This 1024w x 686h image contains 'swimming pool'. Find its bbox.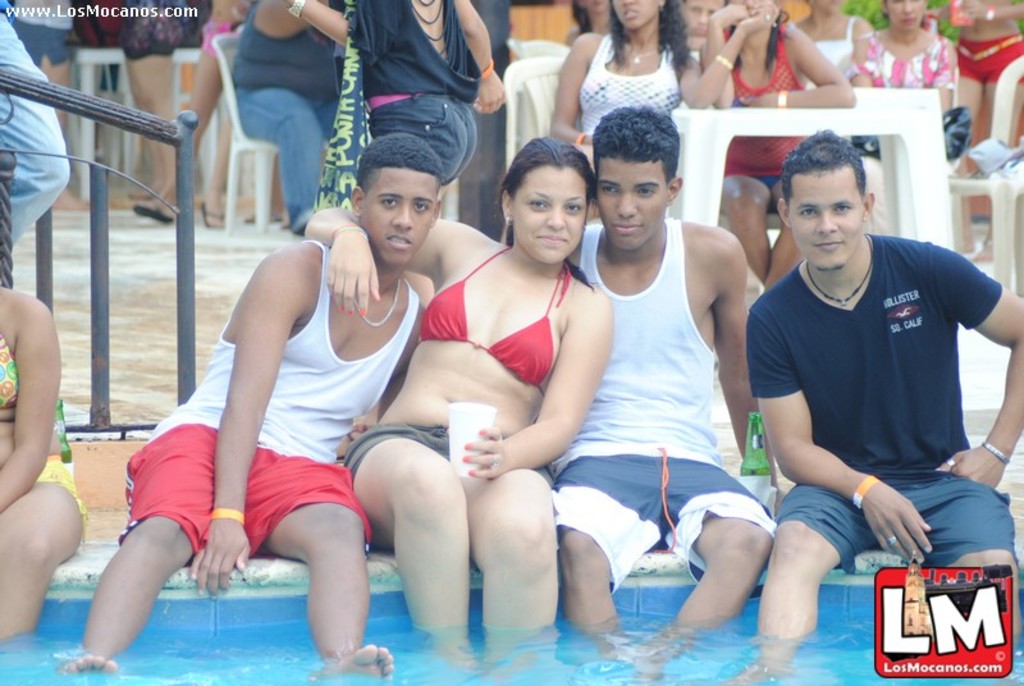
crop(0, 575, 1023, 685).
